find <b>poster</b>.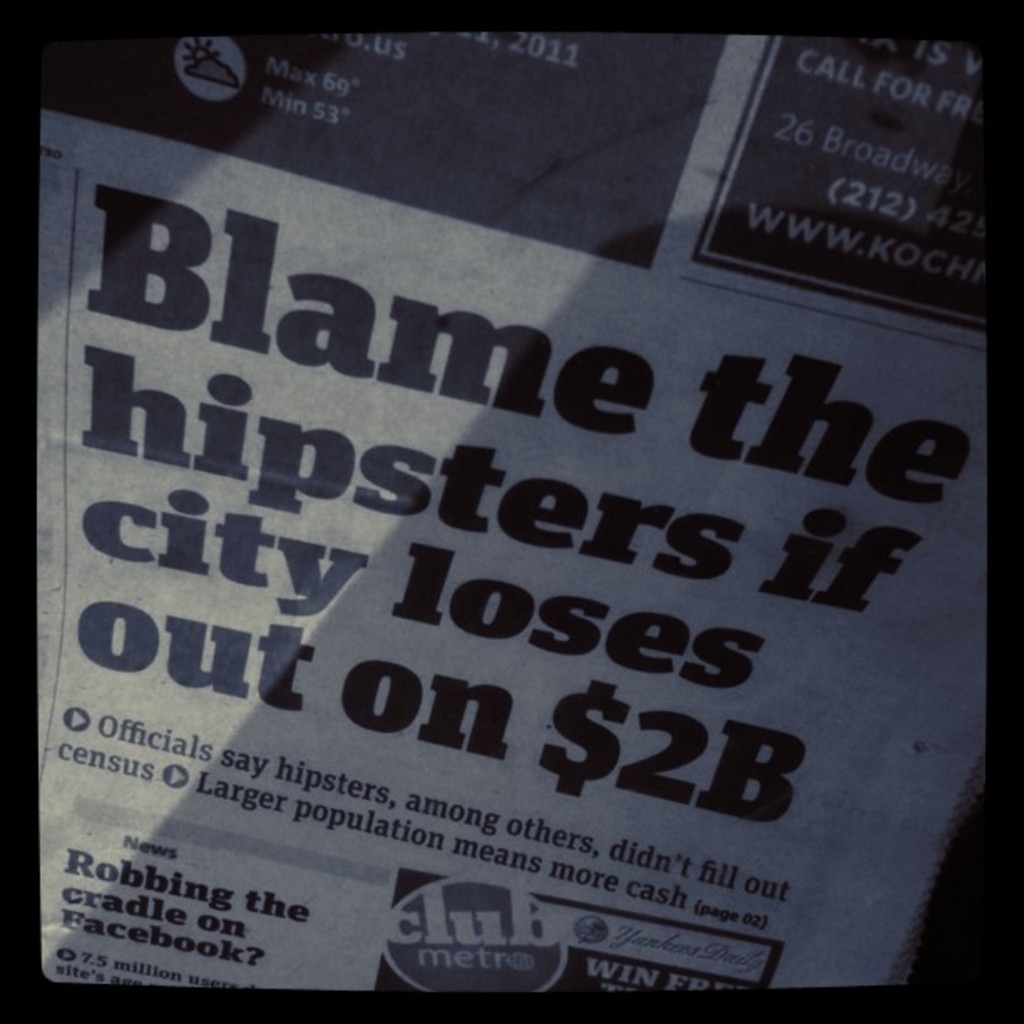
<box>37,35,997,989</box>.
